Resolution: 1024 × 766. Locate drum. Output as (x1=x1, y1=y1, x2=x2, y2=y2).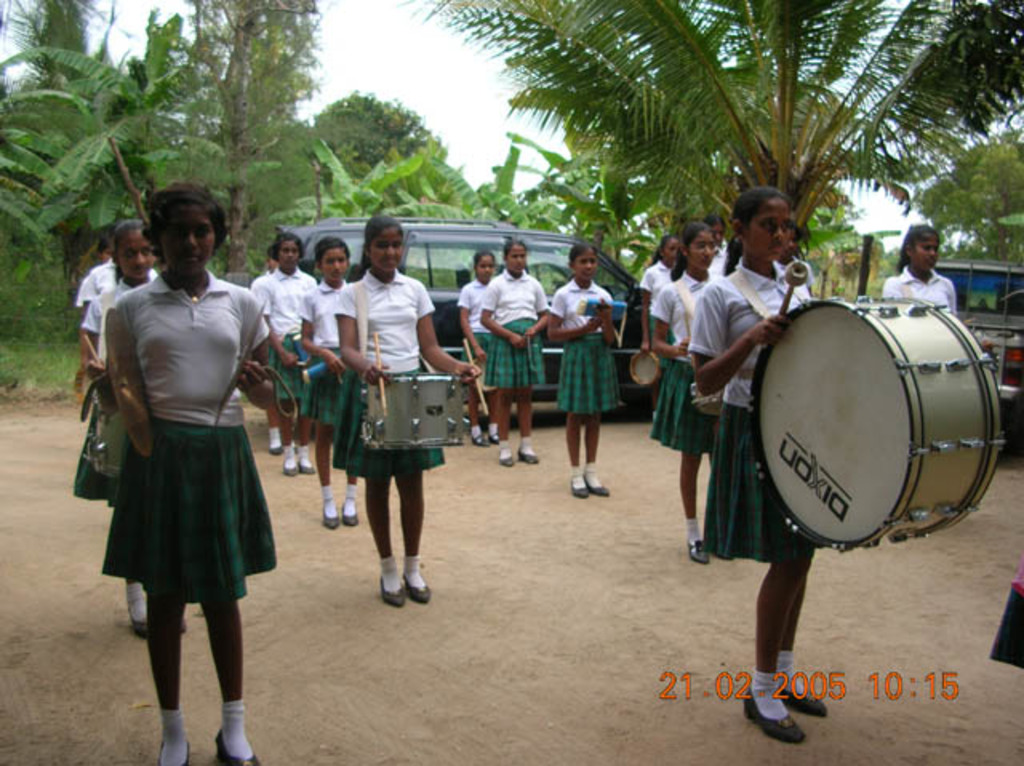
(x1=80, y1=405, x2=120, y2=473).
